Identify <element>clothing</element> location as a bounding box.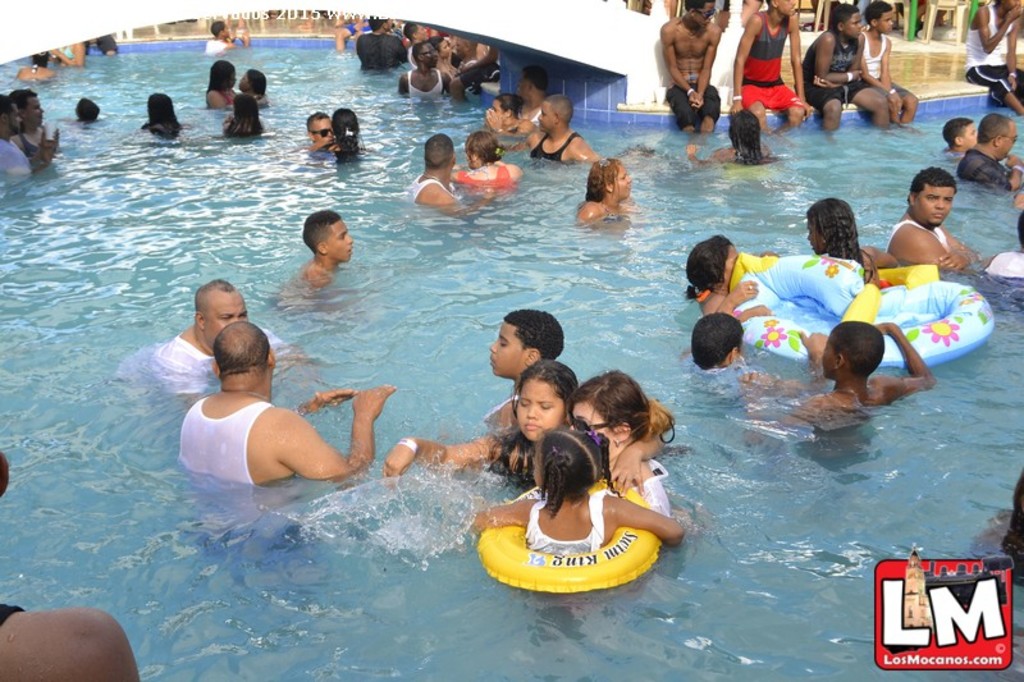
x1=403, y1=174, x2=458, y2=201.
